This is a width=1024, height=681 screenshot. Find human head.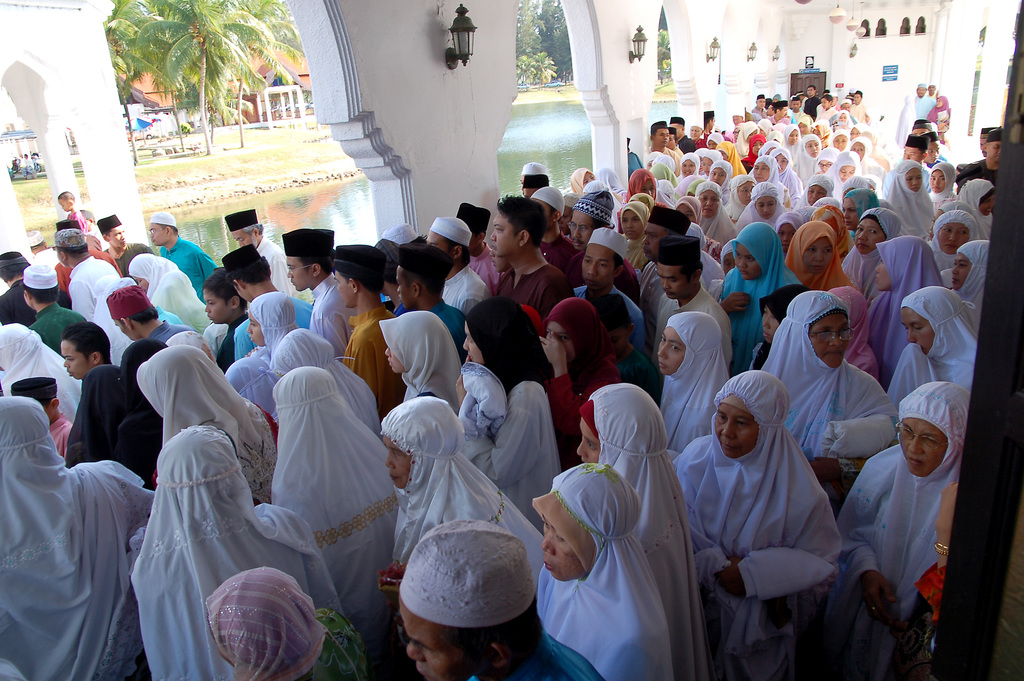
Bounding box: <bbox>56, 228, 88, 263</bbox>.
